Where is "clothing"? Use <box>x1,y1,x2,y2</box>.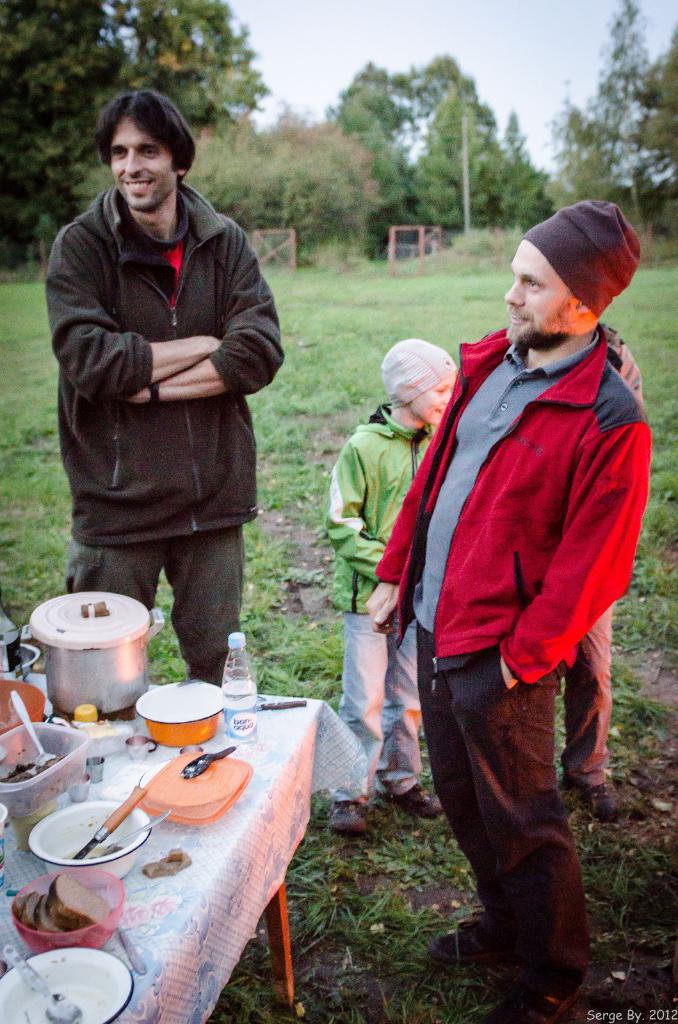
<box>371,317,649,981</box>.
